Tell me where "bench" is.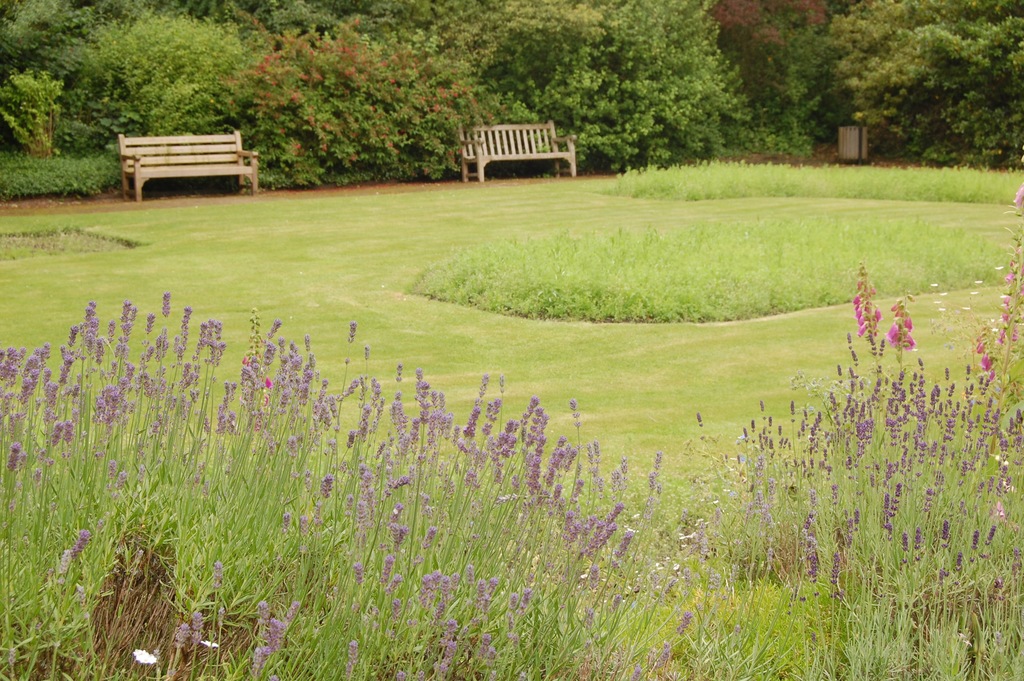
"bench" is at 118/121/251/188.
